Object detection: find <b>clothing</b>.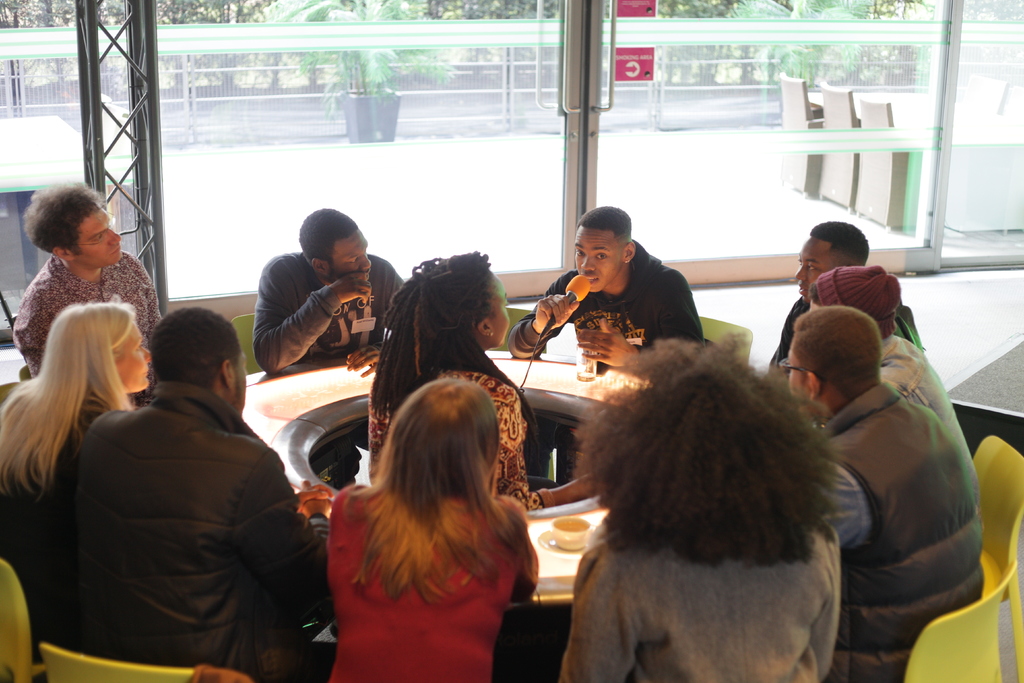
x1=17 y1=249 x2=161 y2=333.
